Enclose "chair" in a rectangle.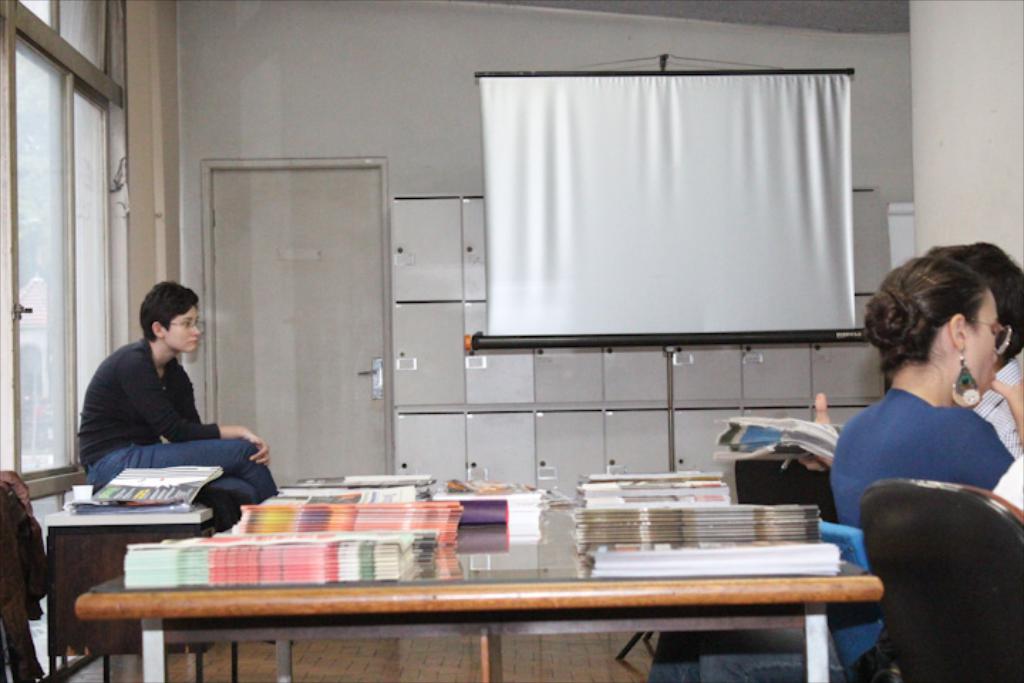
x1=841, y1=468, x2=1023, y2=659.
